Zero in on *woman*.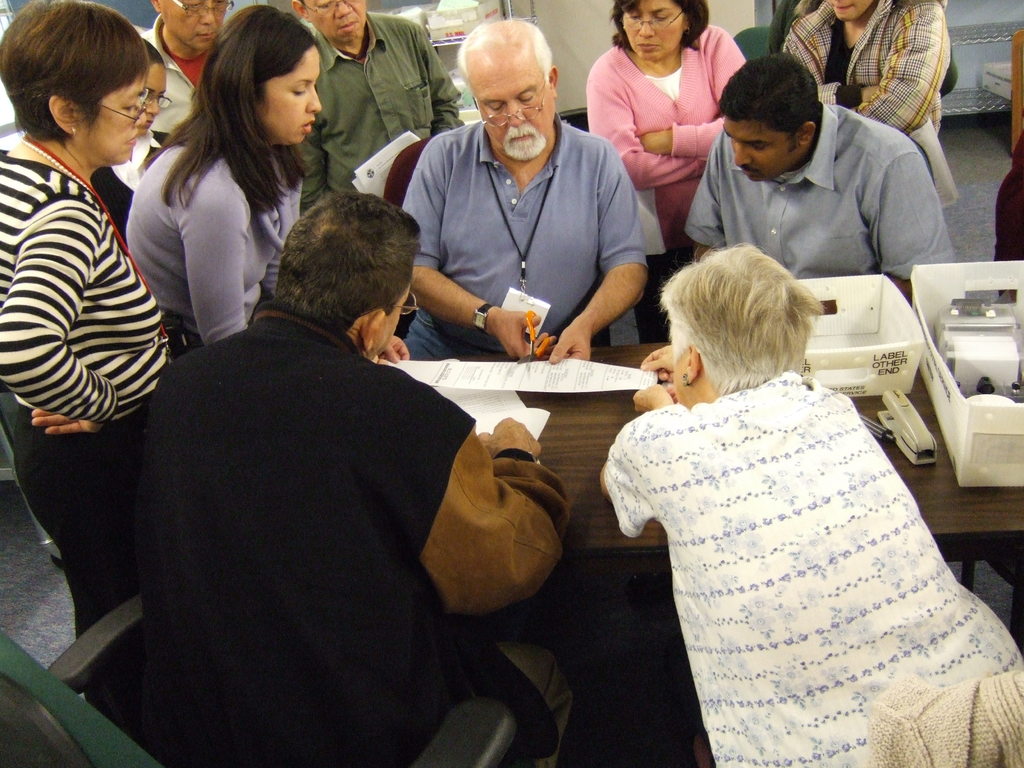
Zeroed in: 776,0,961,218.
